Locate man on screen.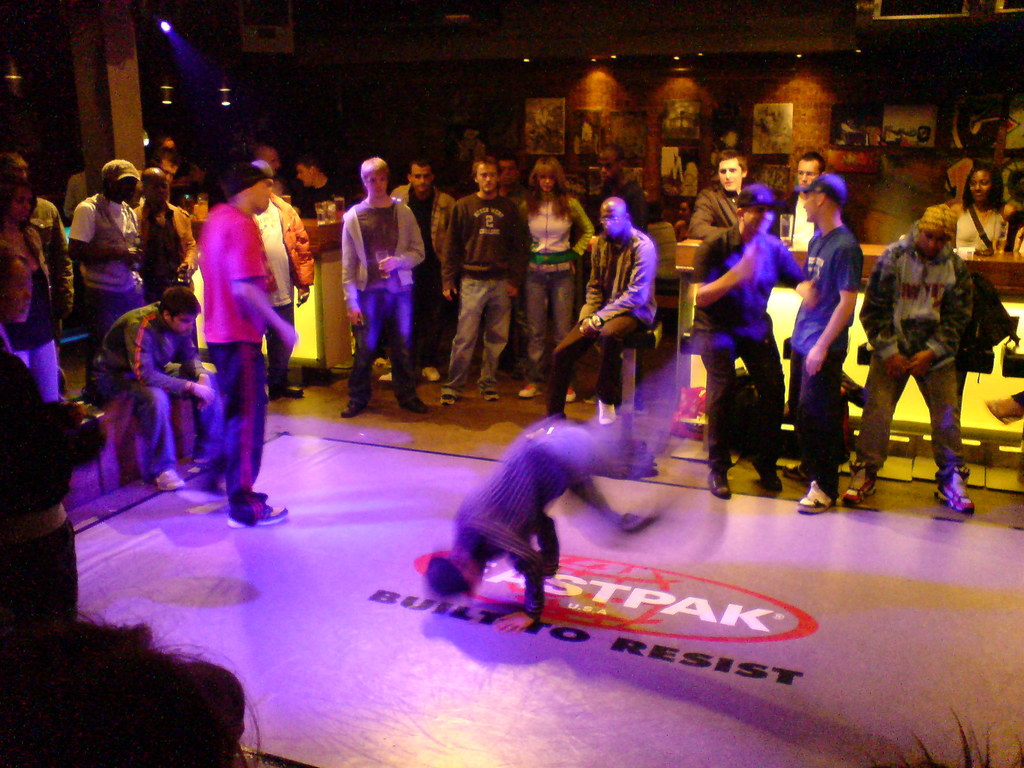
On screen at [x1=380, y1=159, x2=458, y2=383].
